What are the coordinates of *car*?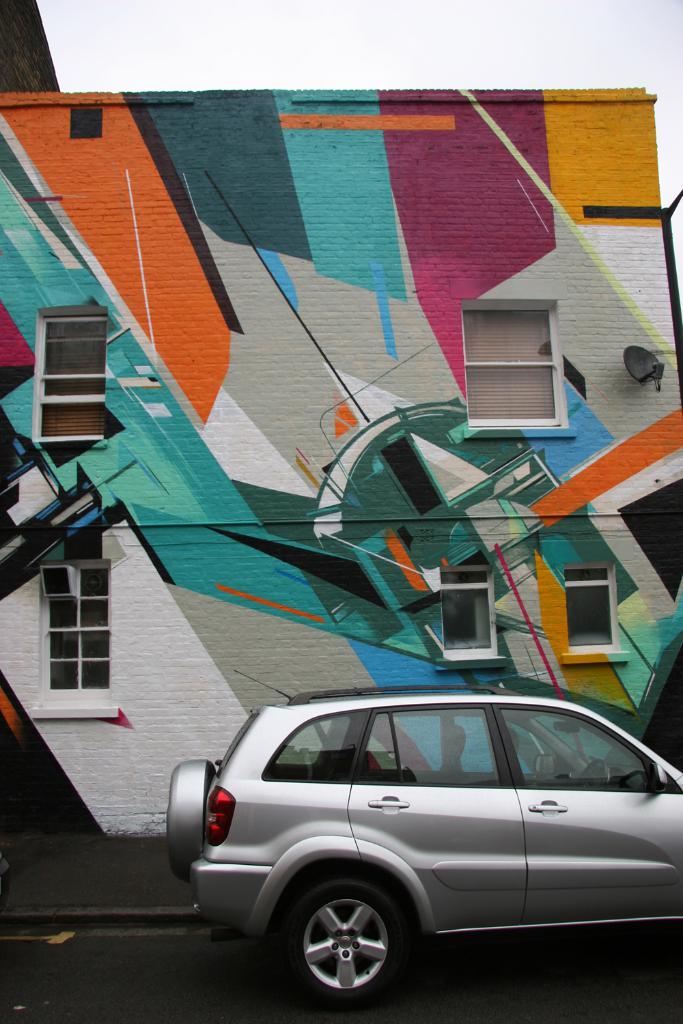
pyautogui.locateOnScreen(152, 693, 682, 1010).
